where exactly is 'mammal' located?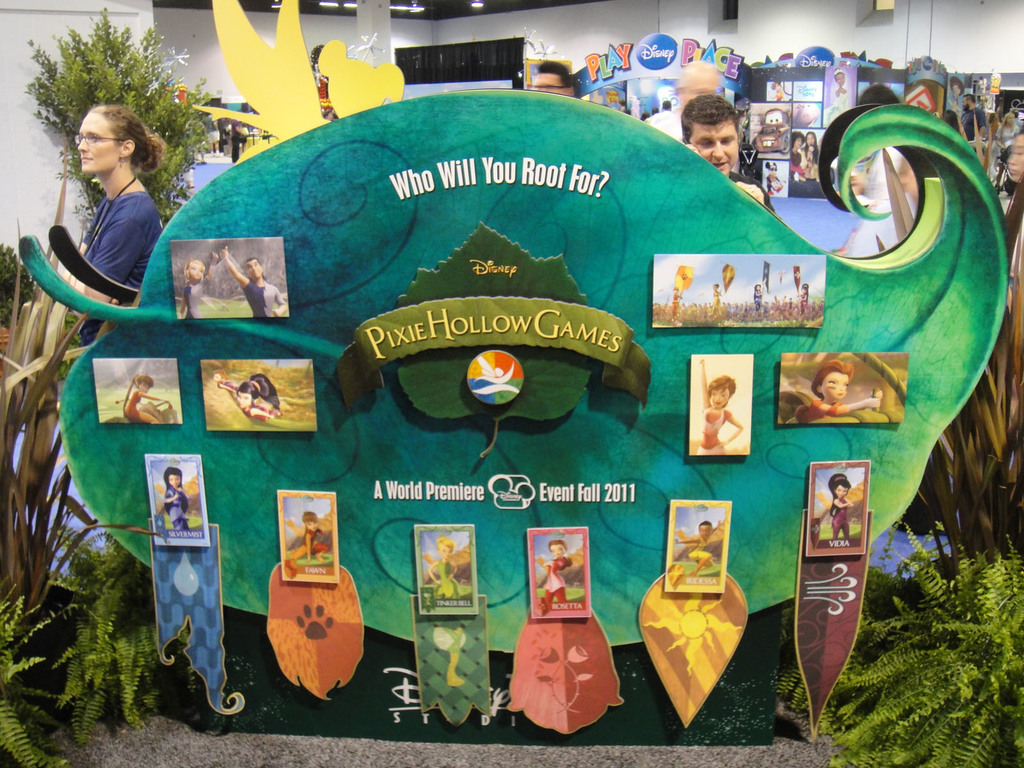
Its bounding box is {"left": 671, "top": 524, "right": 722, "bottom": 577}.
